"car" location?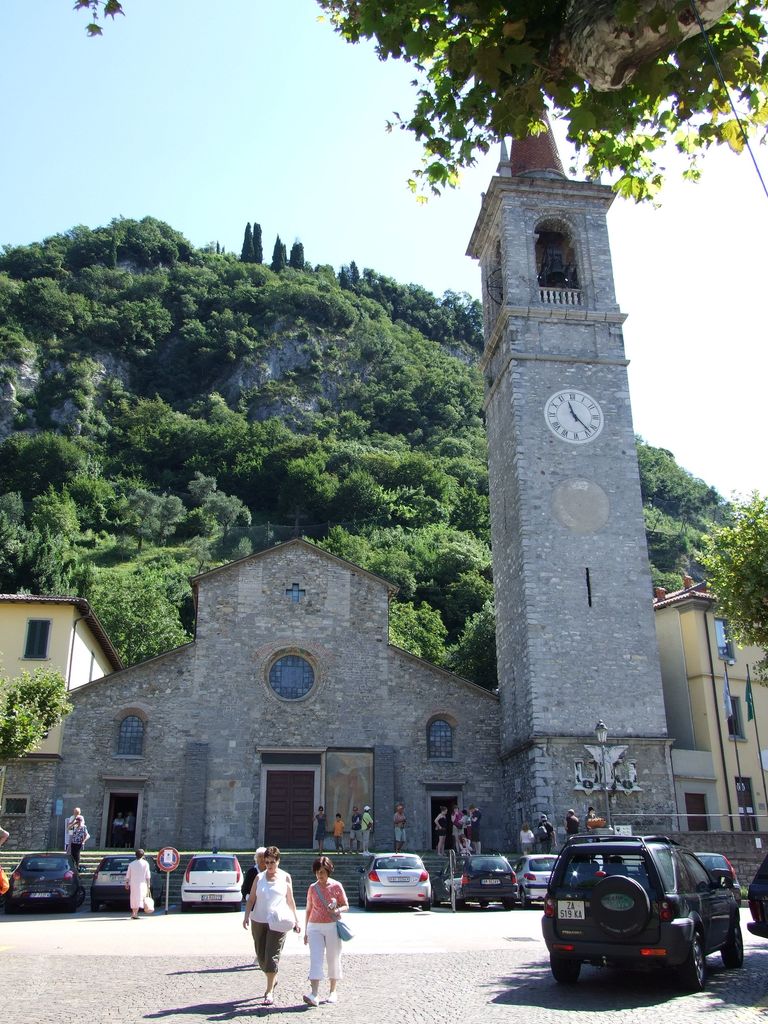
<region>357, 849, 436, 905</region>
